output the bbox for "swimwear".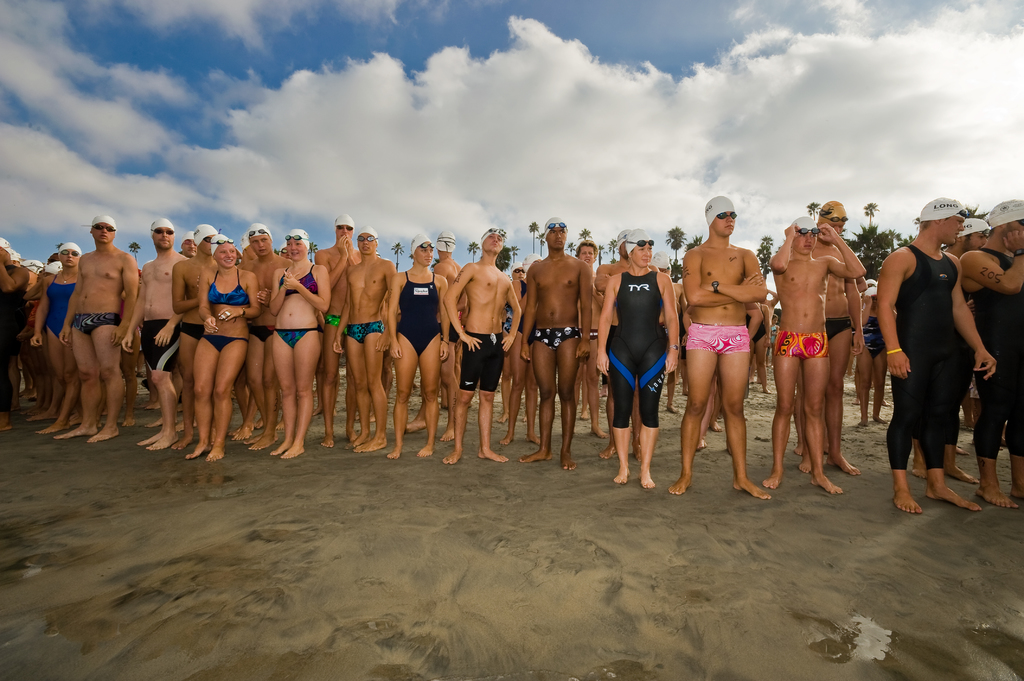
[687,328,750,358].
